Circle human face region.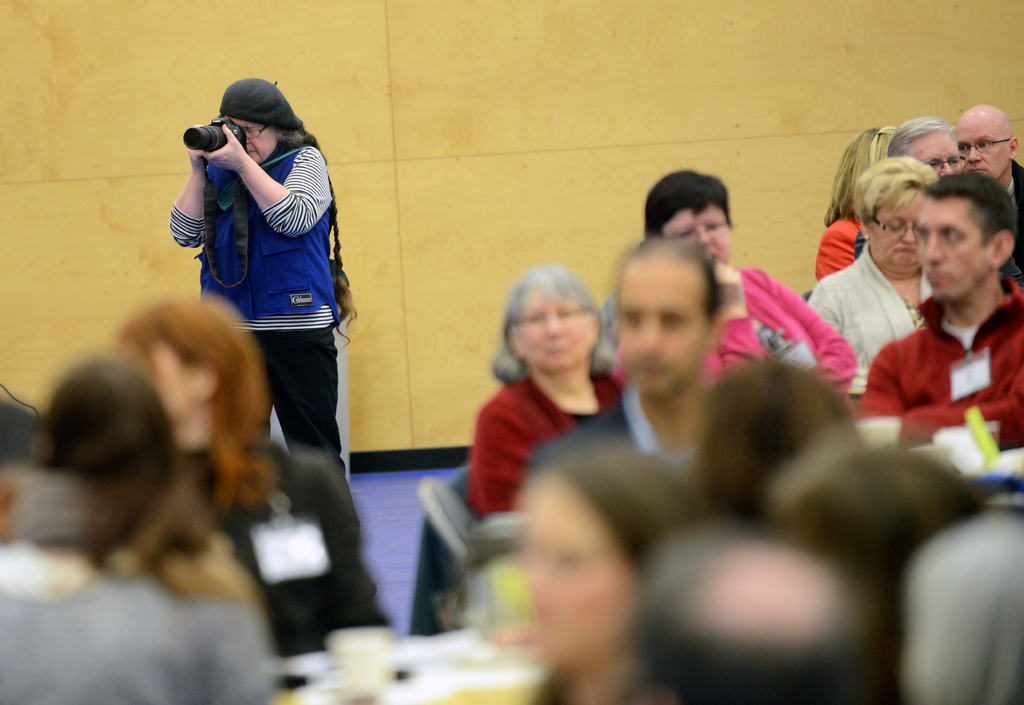
Region: [519, 297, 591, 369].
